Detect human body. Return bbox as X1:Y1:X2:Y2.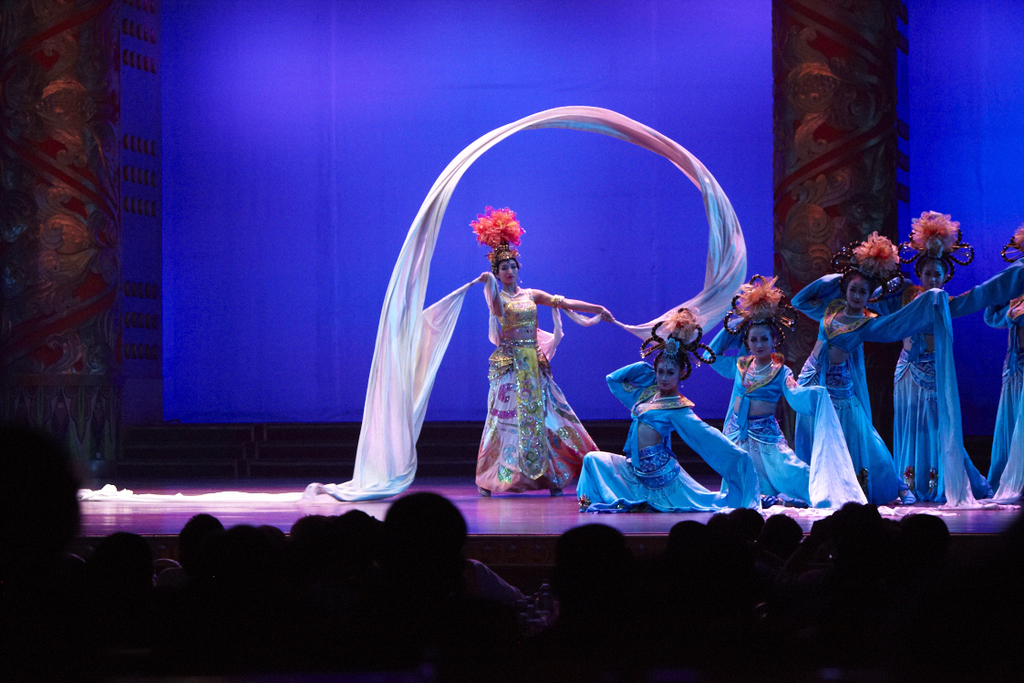
467:202:613:501.
